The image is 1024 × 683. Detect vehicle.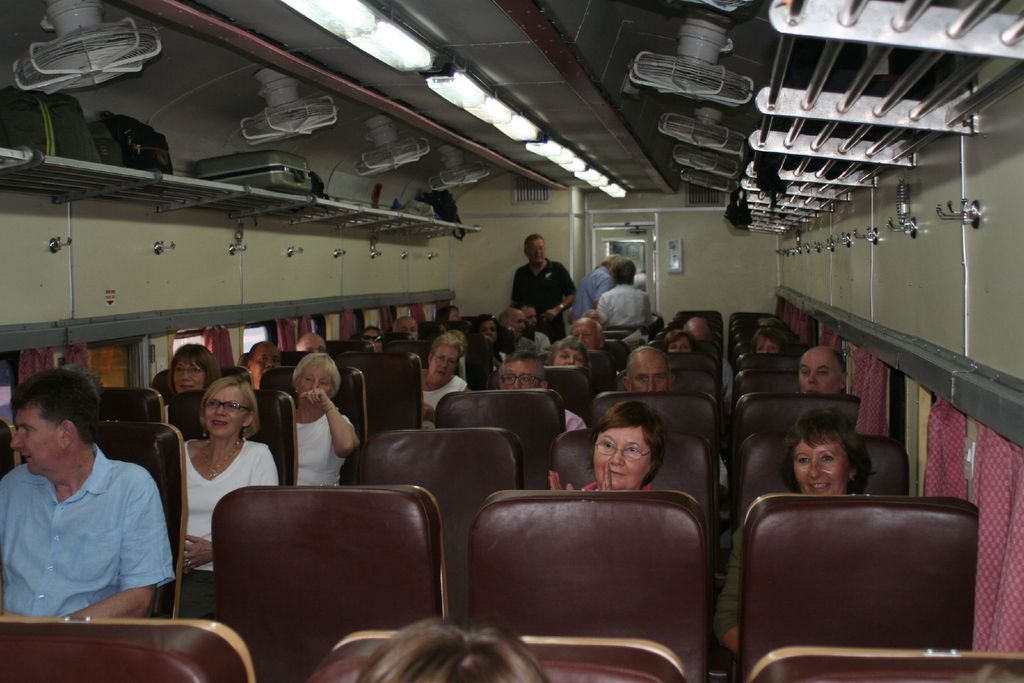
Detection: select_region(0, 0, 1023, 682).
